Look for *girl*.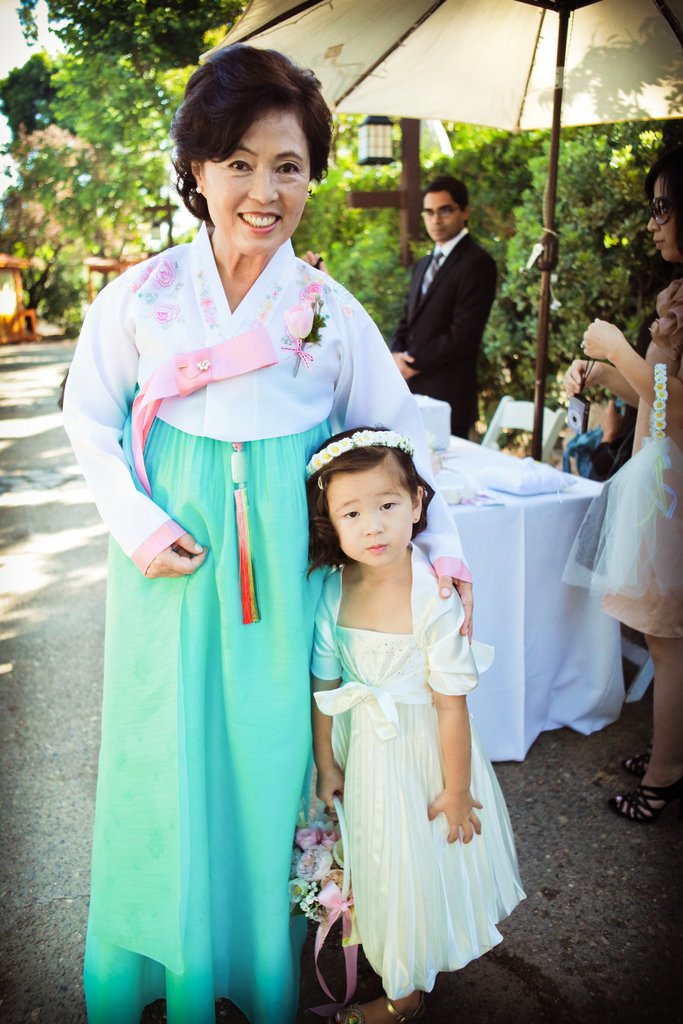
Found: 292:417:528:1023.
